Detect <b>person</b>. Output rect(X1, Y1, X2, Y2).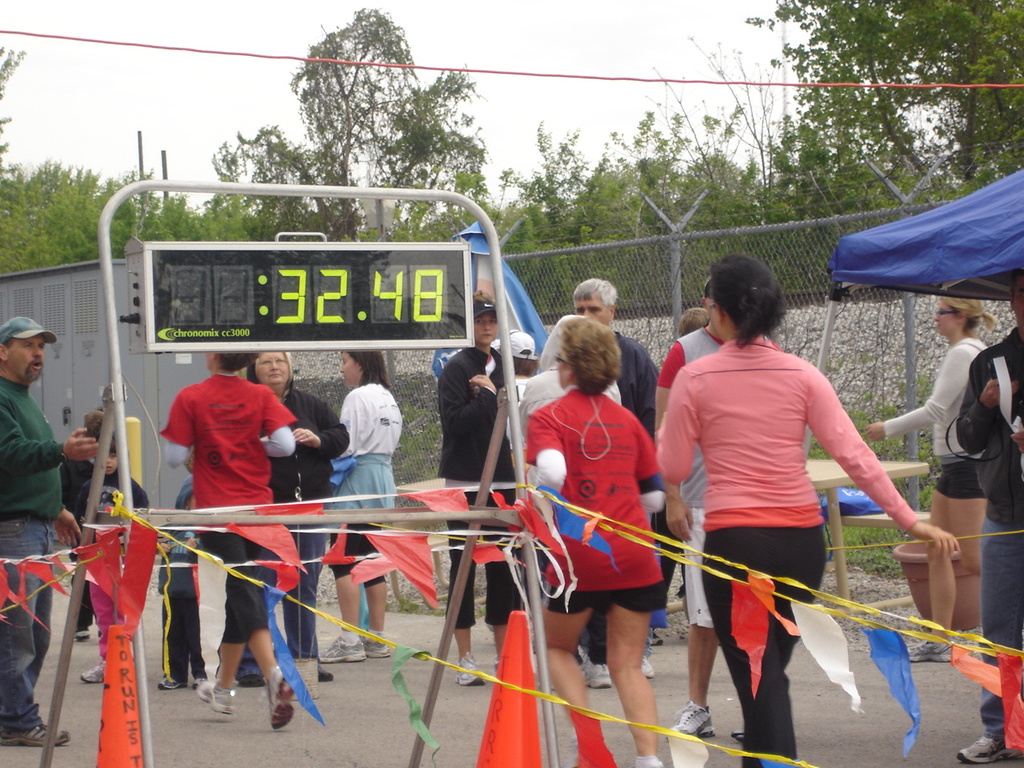
rect(663, 280, 785, 736).
